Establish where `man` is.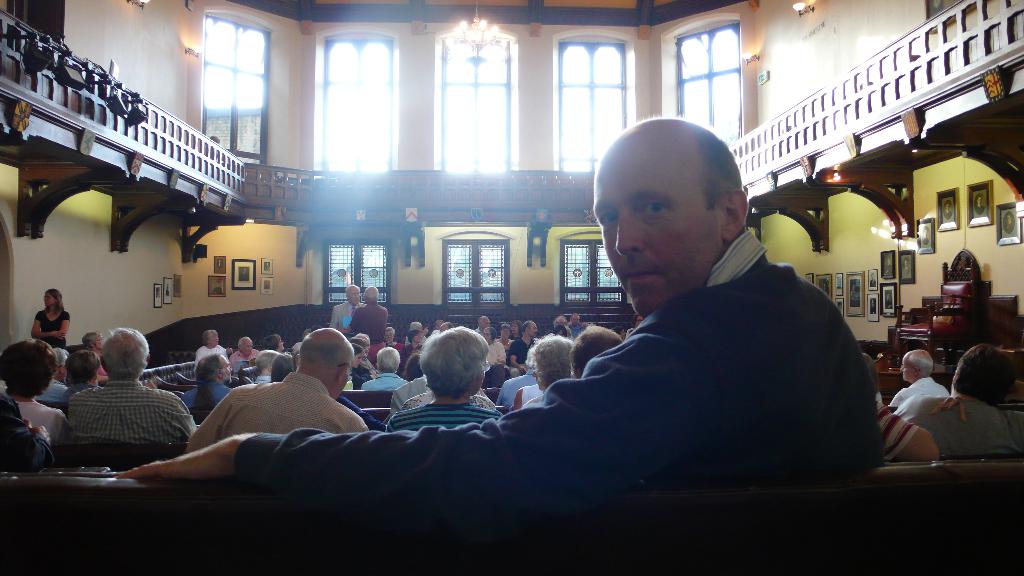
Established at BBox(973, 195, 986, 214).
